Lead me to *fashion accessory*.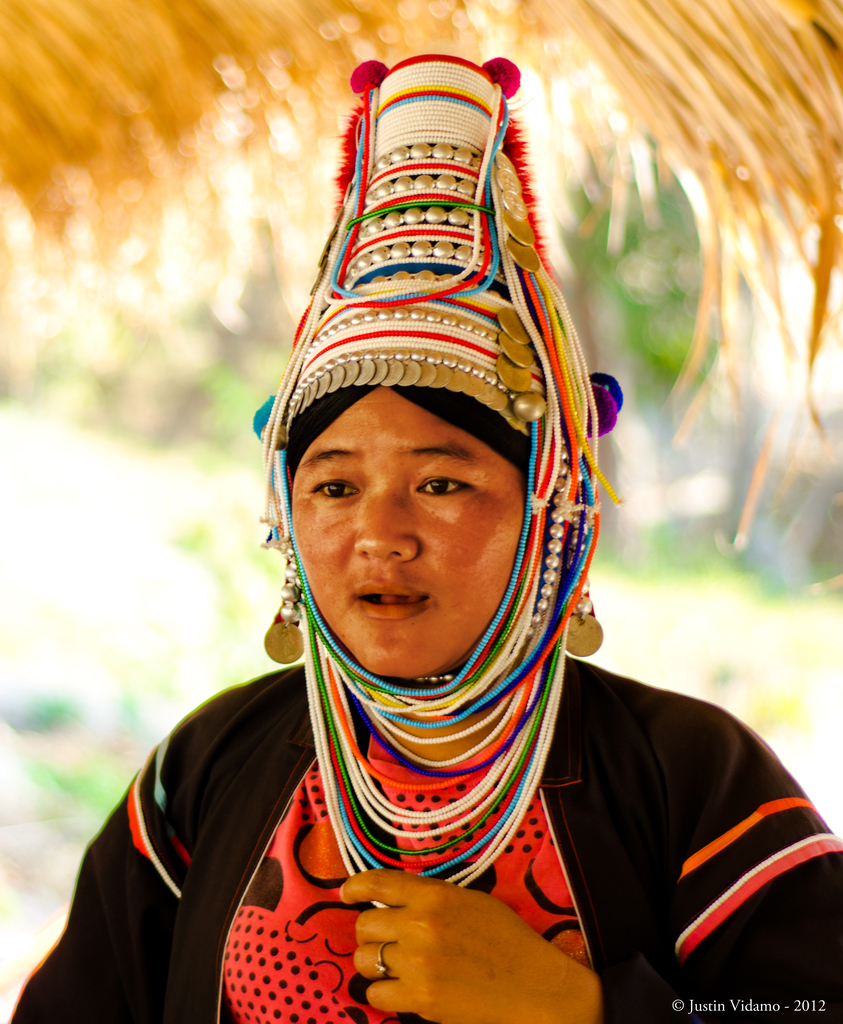
Lead to bbox(370, 937, 397, 977).
